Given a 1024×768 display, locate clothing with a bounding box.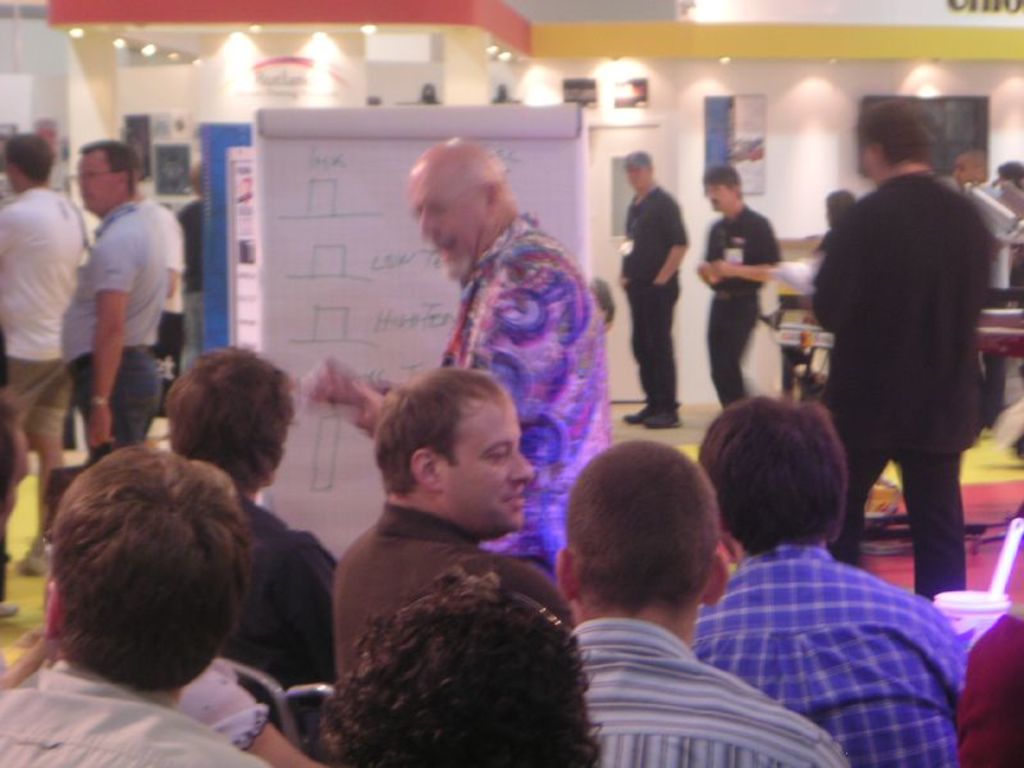
Located: BBox(157, 220, 188, 413).
